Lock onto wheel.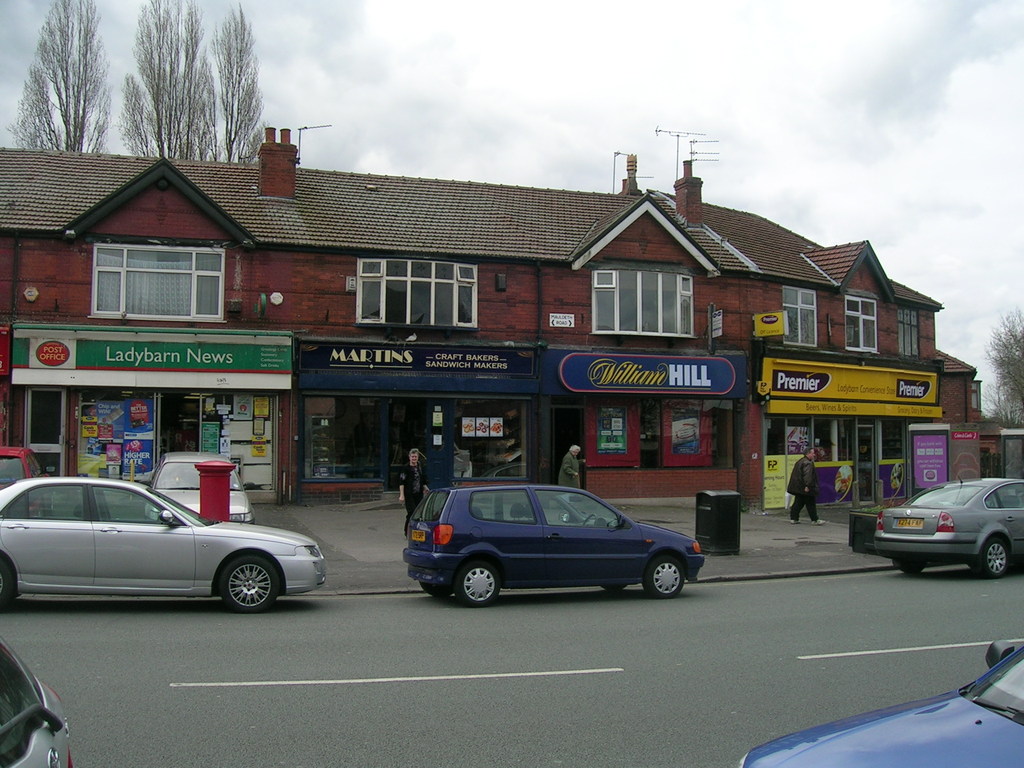
Locked: crop(216, 548, 279, 612).
